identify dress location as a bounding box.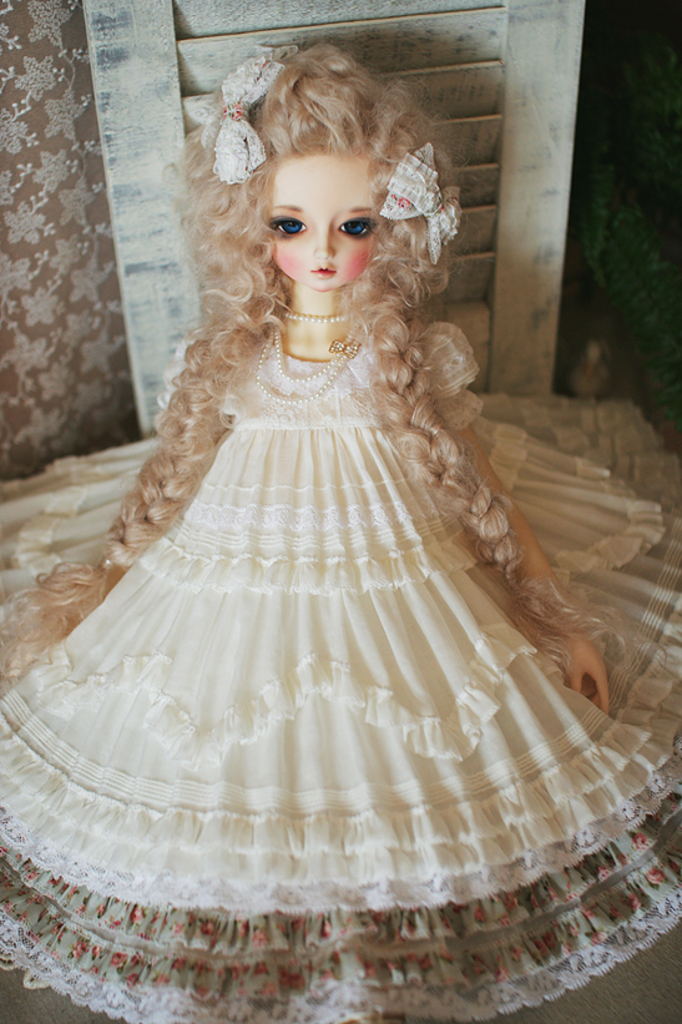
[x1=0, y1=324, x2=681, y2=1023].
